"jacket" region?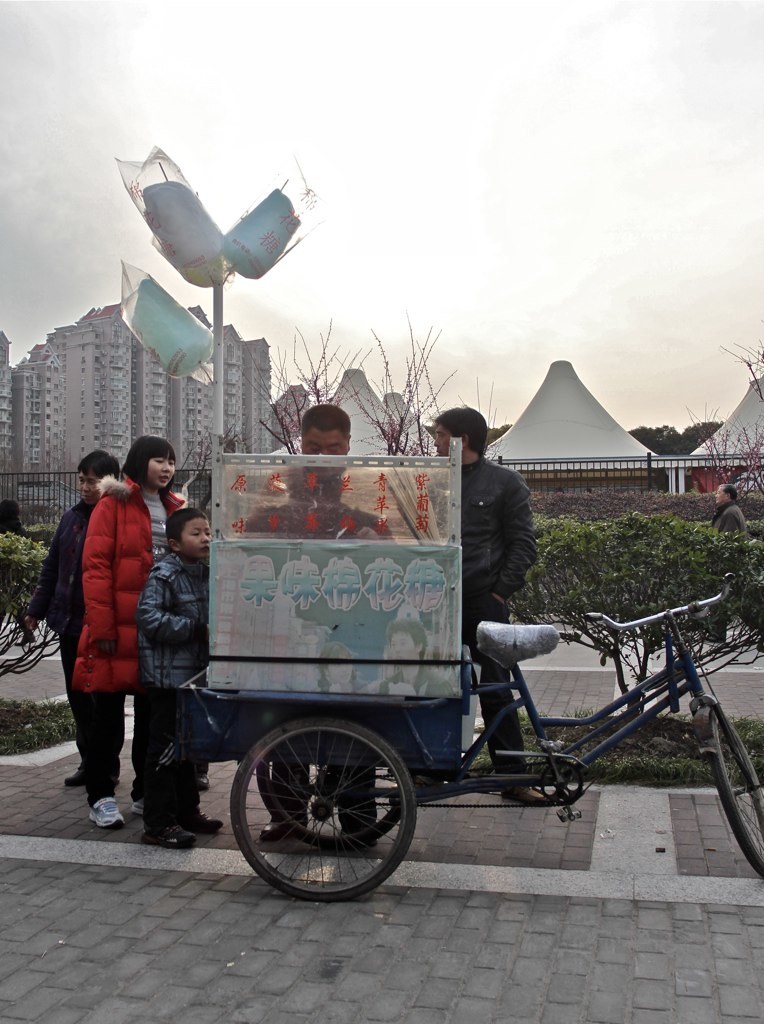
l=46, t=460, r=164, b=717
